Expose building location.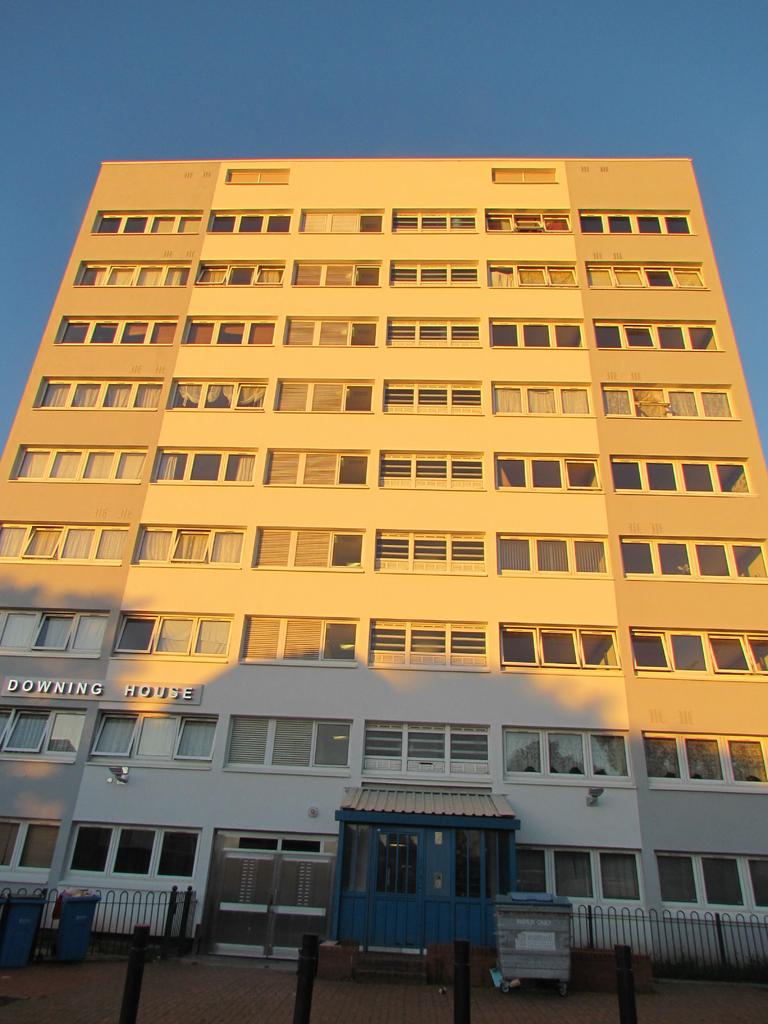
Exposed at BBox(3, 159, 767, 974).
